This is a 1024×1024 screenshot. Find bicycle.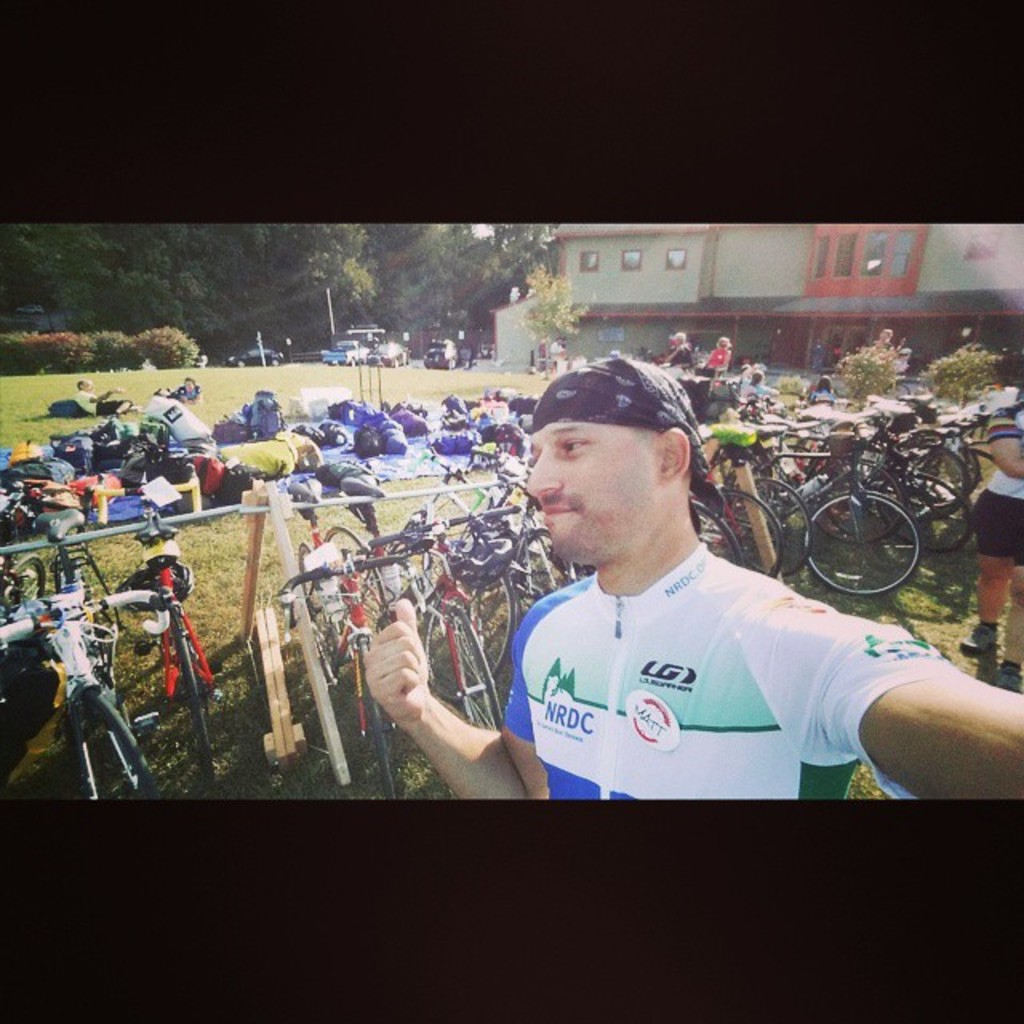
Bounding box: bbox=(67, 546, 192, 720).
